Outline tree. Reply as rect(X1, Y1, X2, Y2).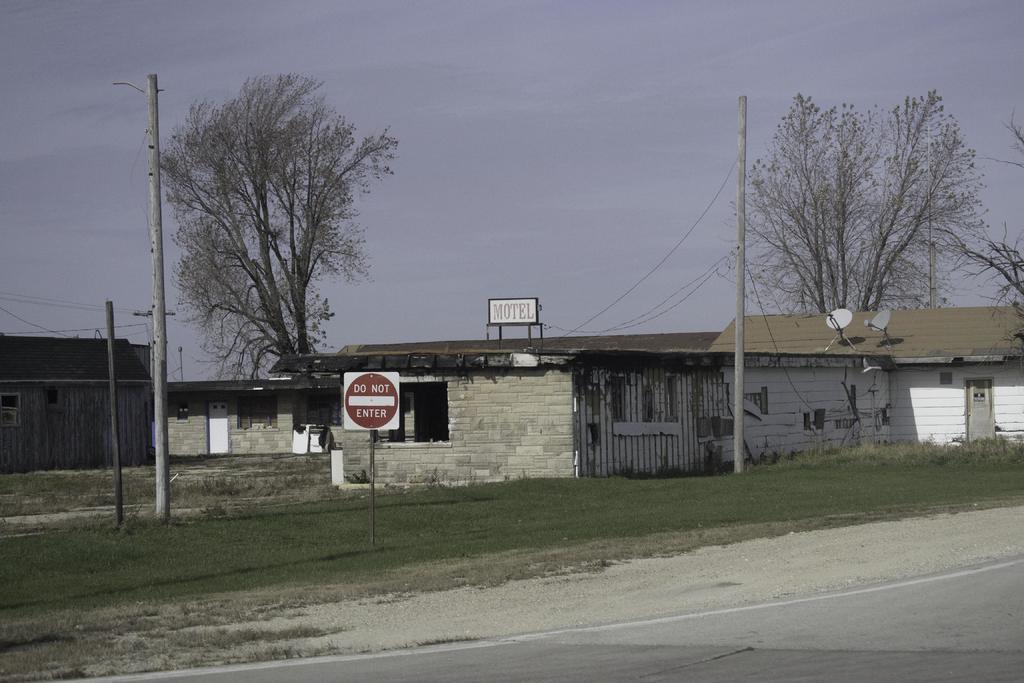
rect(154, 49, 379, 416).
